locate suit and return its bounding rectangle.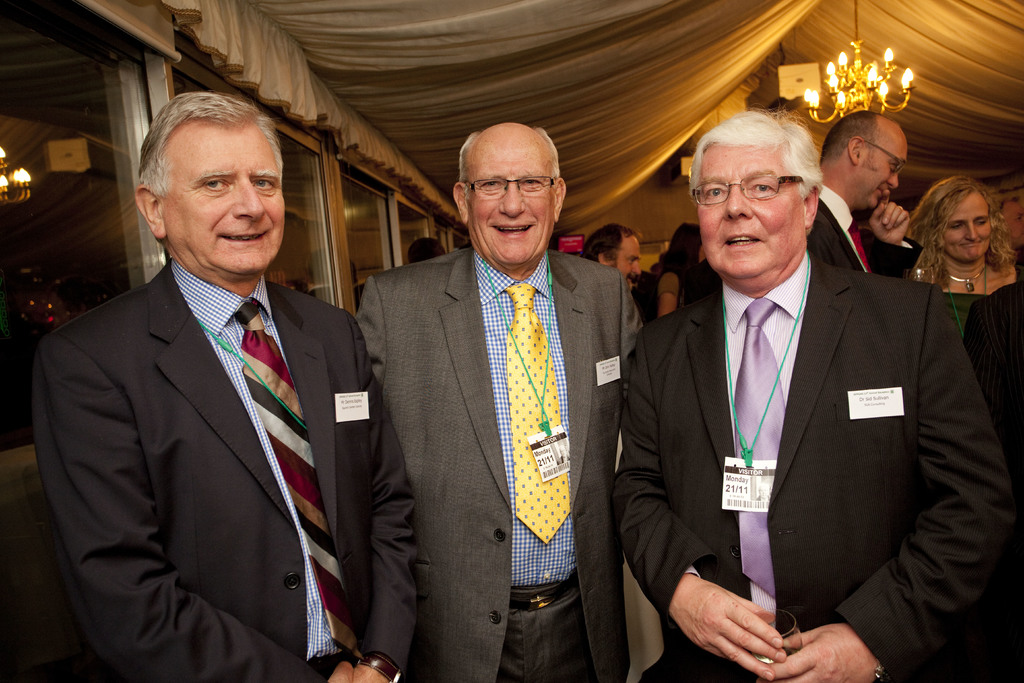
{"x1": 30, "y1": 97, "x2": 360, "y2": 682}.
